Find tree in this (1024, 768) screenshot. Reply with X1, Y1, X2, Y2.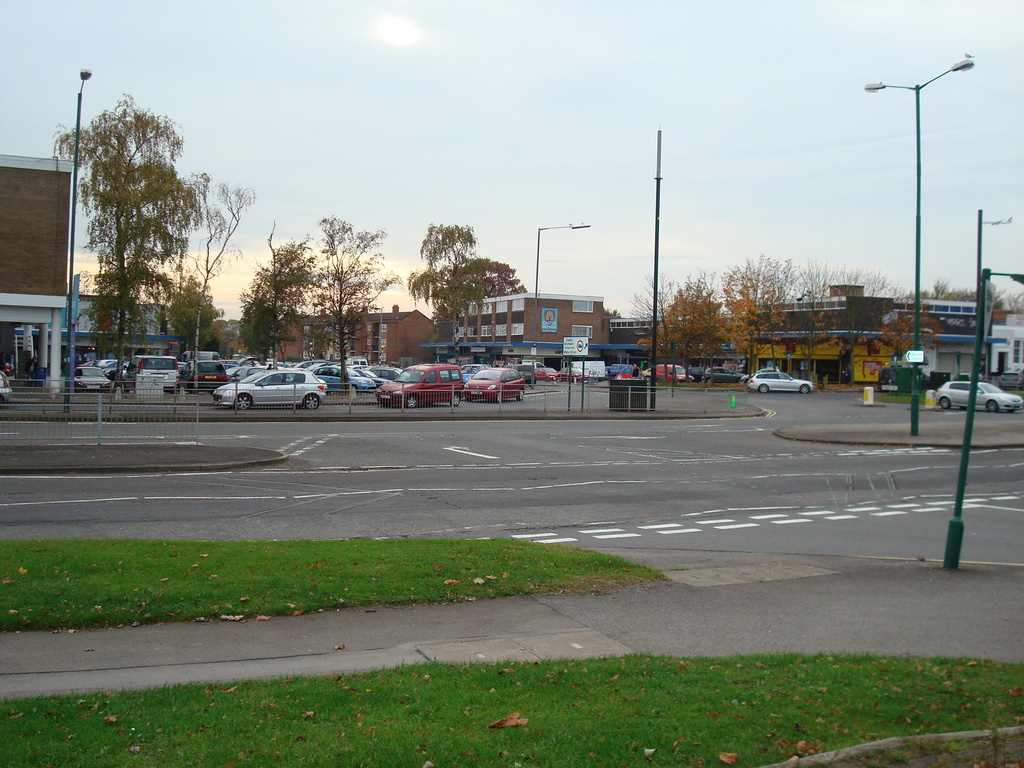
242, 211, 406, 397.
